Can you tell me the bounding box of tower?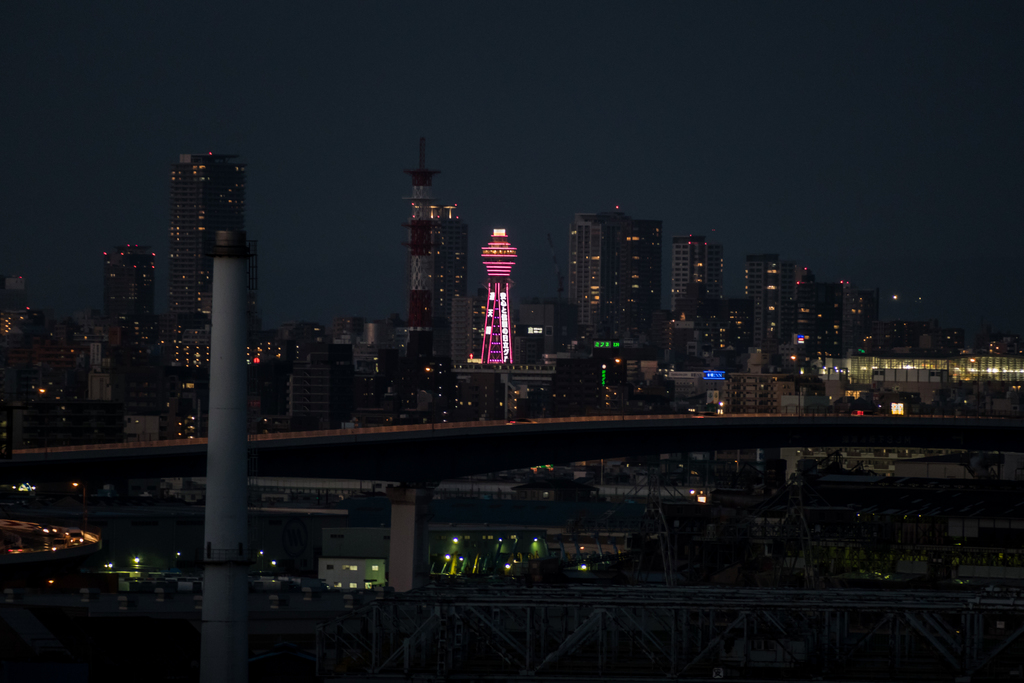
x1=843 y1=290 x2=874 y2=359.
